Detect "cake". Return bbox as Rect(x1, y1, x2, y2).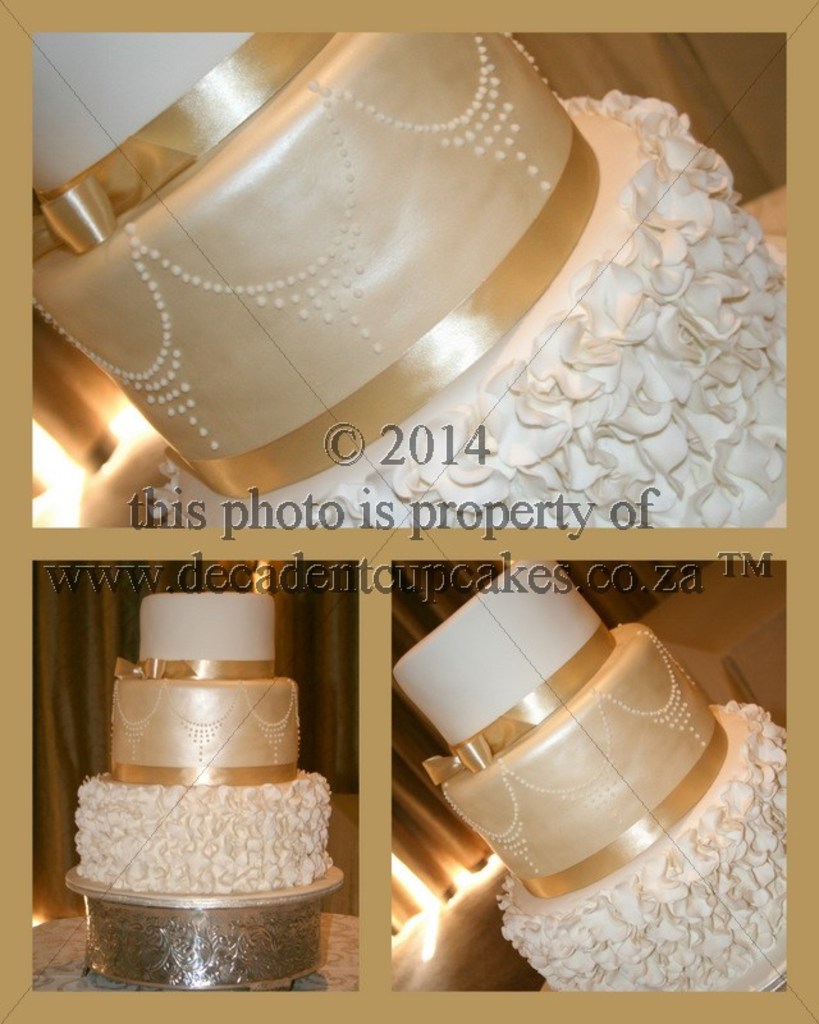
Rect(397, 562, 787, 988).
